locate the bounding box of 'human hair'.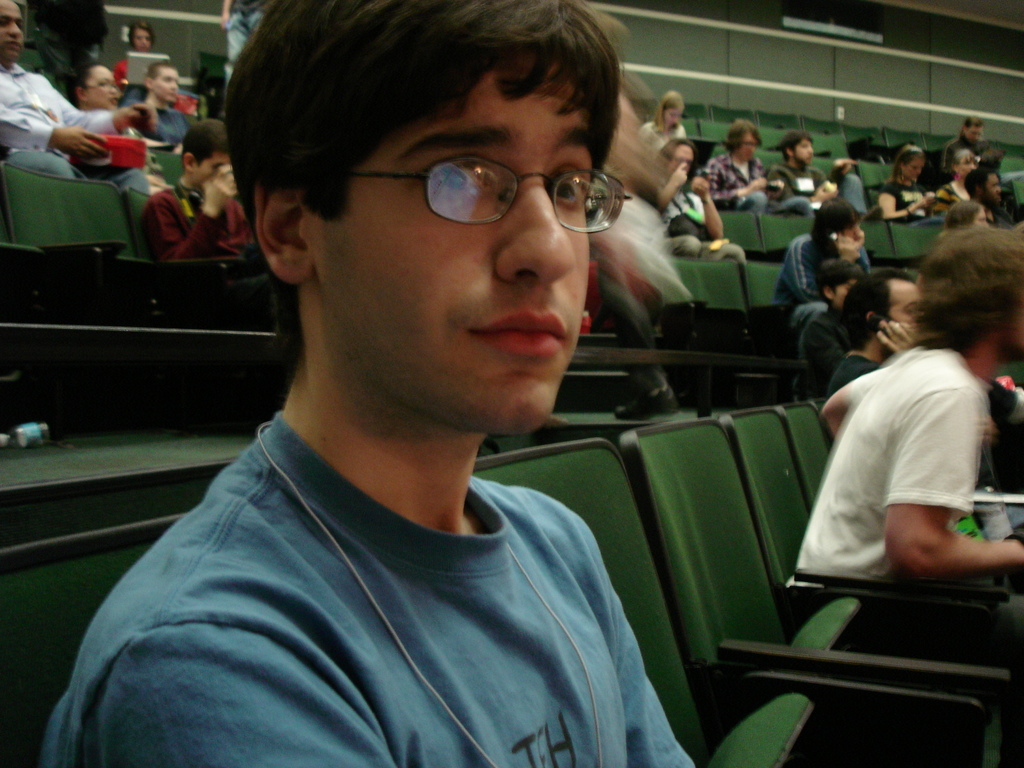
Bounding box: <region>890, 143, 925, 184</region>.
